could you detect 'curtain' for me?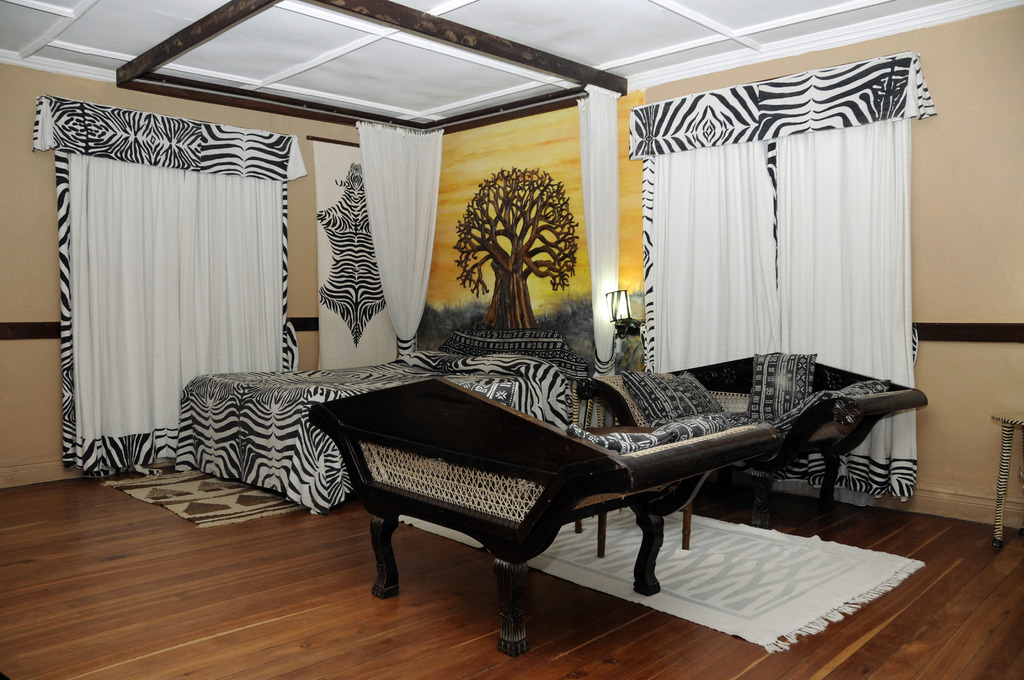
Detection result: (left=356, top=119, right=442, bottom=357).
